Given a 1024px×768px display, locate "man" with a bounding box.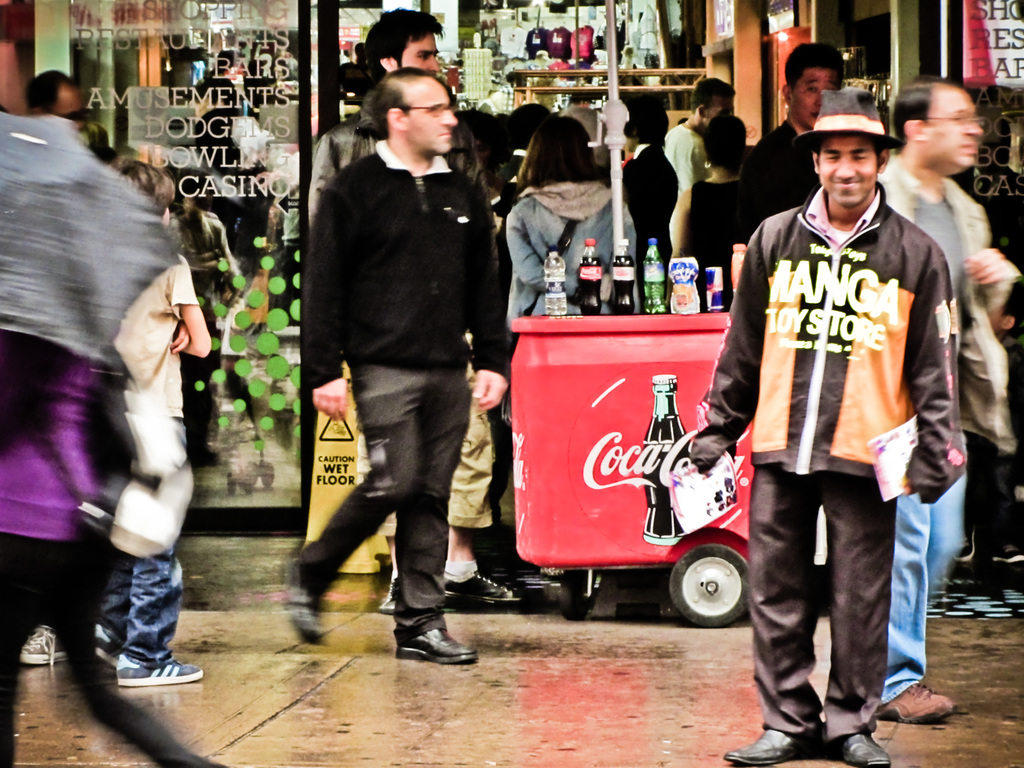
Located: (x1=659, y1=92, x2=723, y2=269).
